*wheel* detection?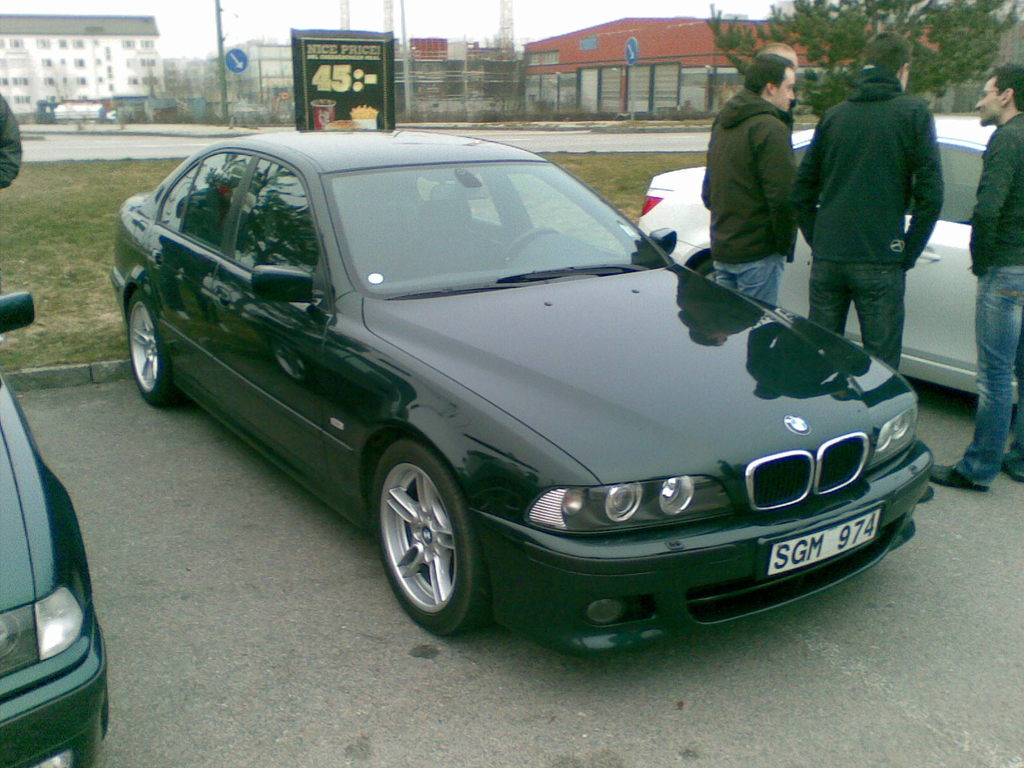
x1=125 y1=291 x2=170 y2=410
